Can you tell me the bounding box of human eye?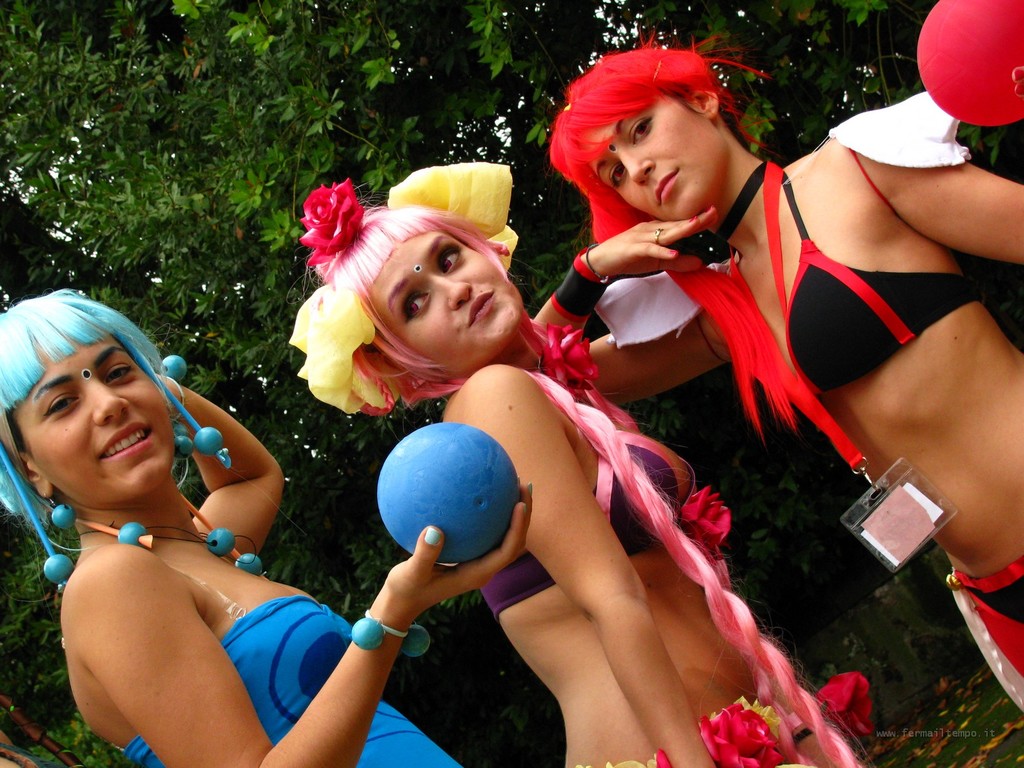
x1=629 y1=124 x2=653 y2=143.
